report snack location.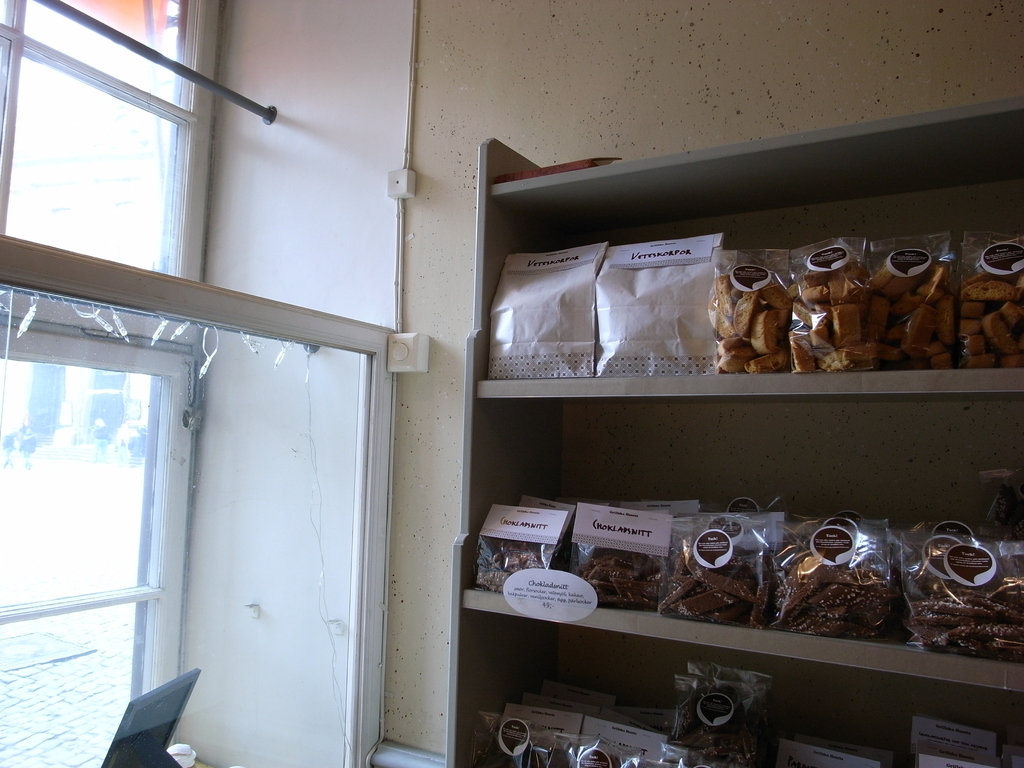
Report: 712/270/799/370.
